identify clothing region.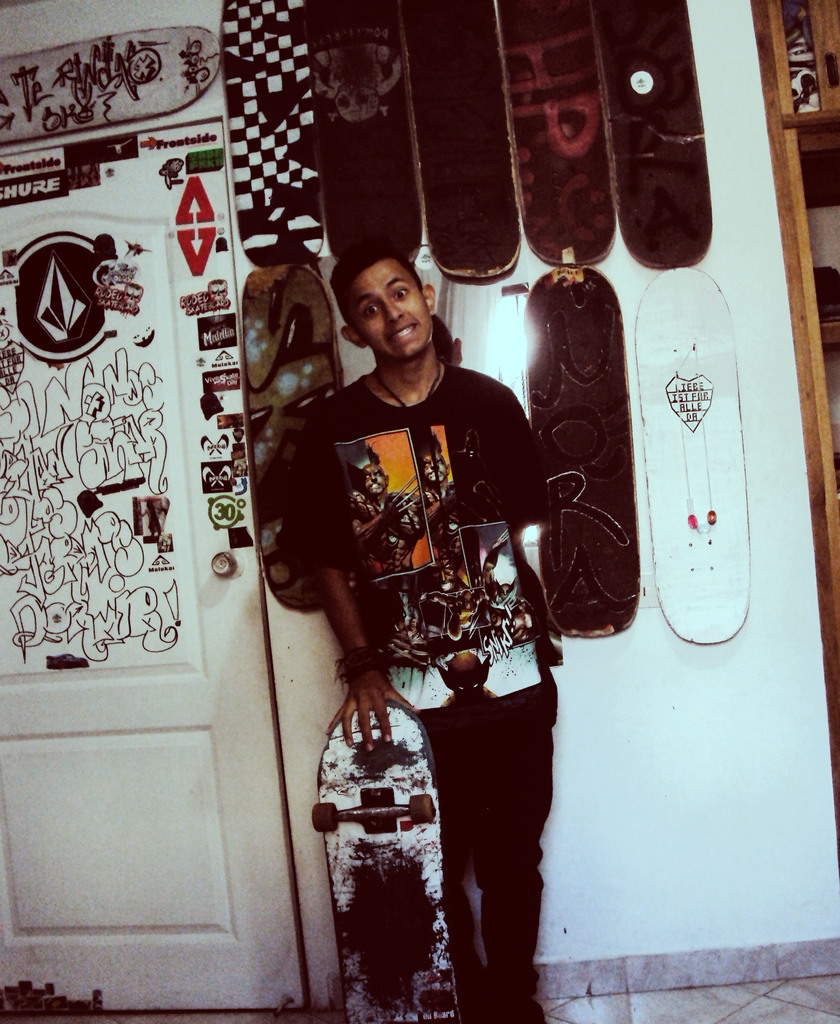
Region: left=284, top=287, right=579, bottom=920.
